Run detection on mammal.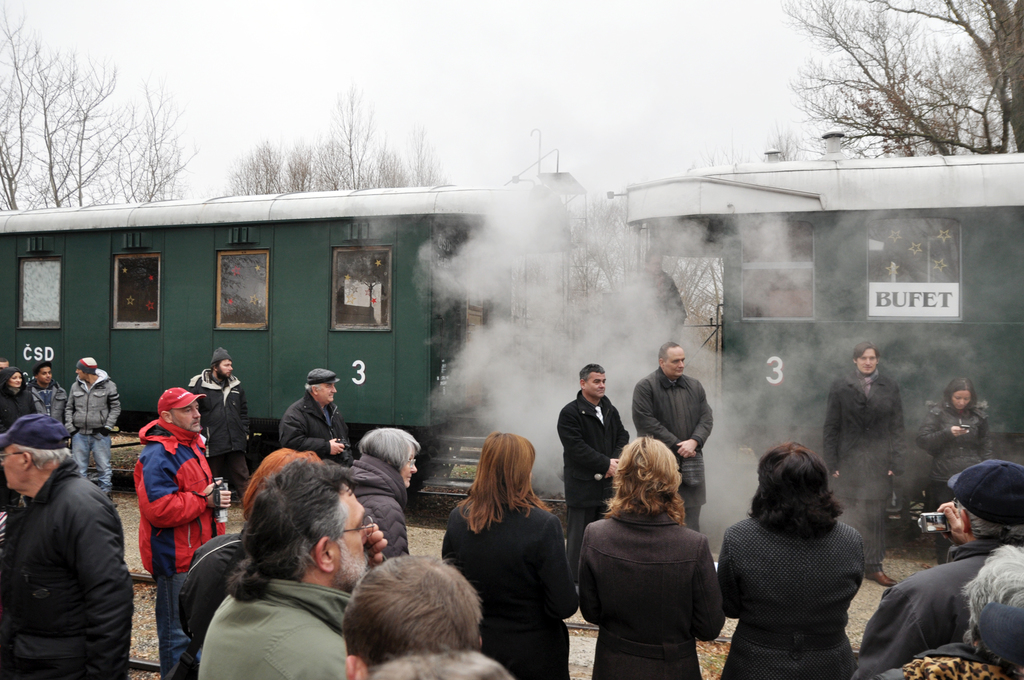
Result: l=0, t=367, r=42, b=508.
